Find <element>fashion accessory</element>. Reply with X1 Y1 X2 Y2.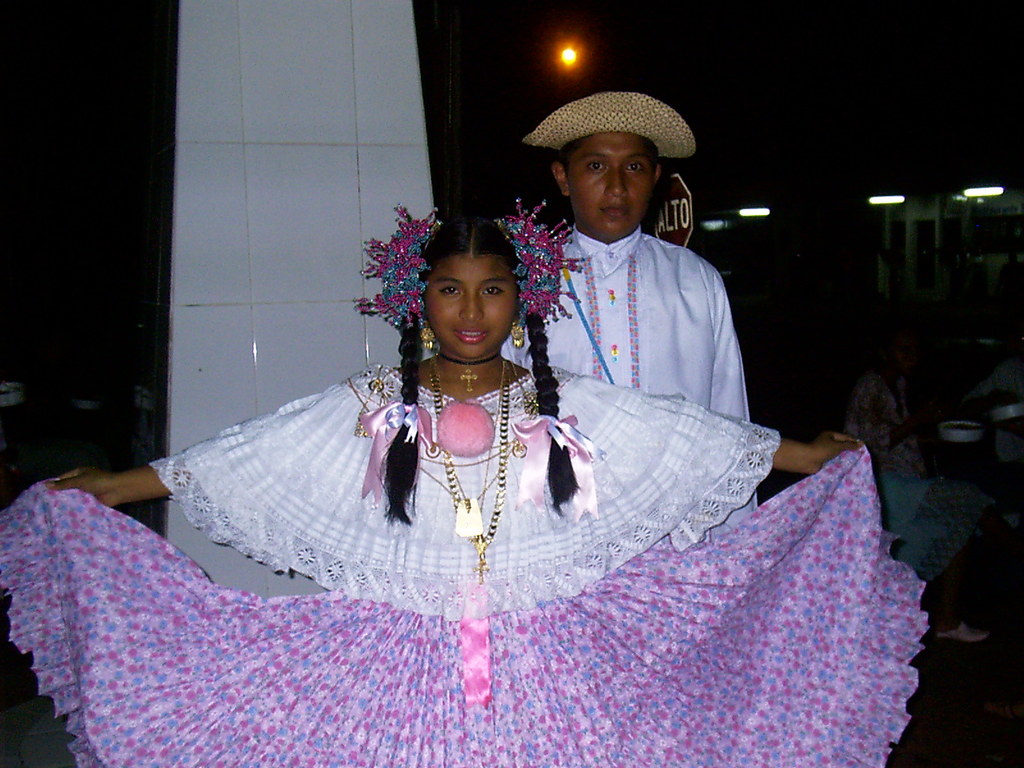
426 354 514 584.
